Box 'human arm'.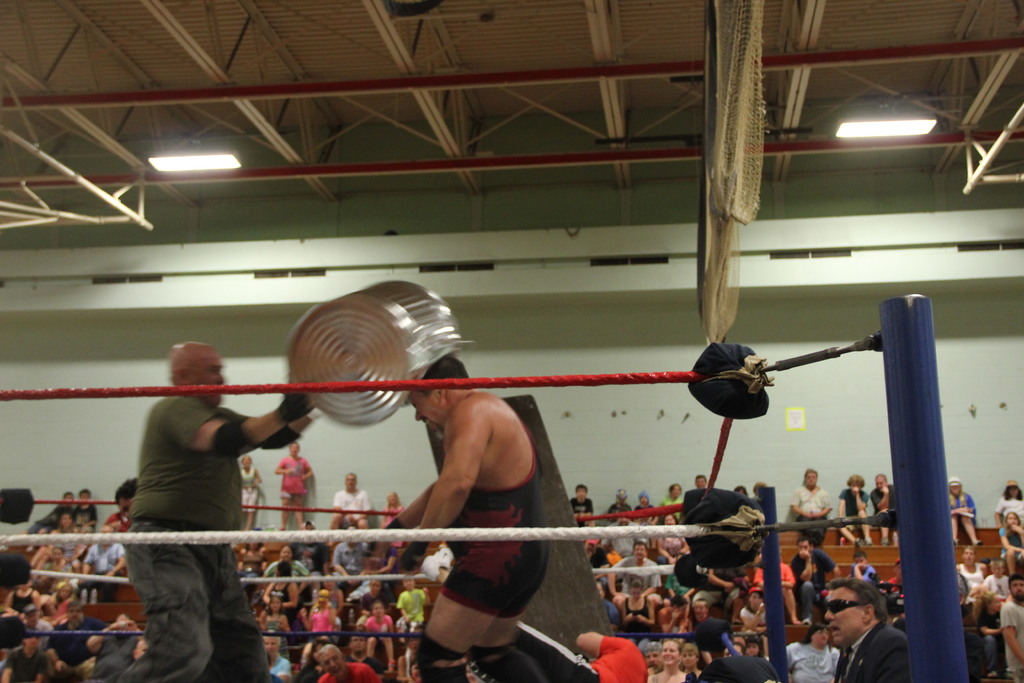
<region>108, 535, 131, 581</region>.
